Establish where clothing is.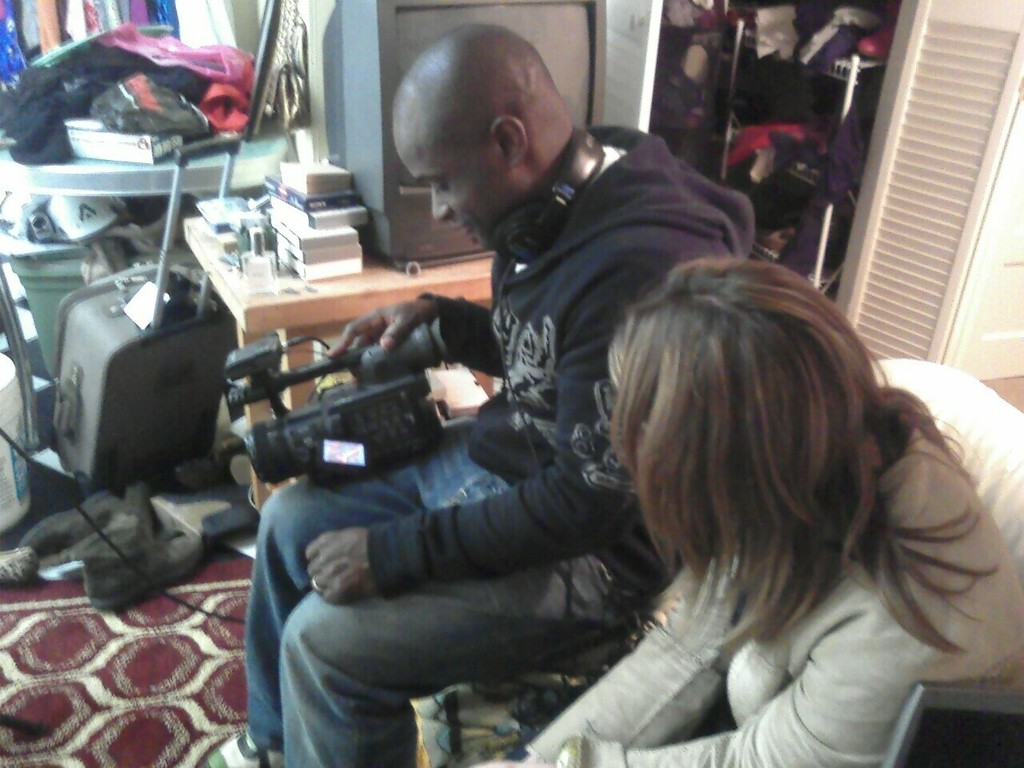
Established at bbox(314, 98, 726, 701).
